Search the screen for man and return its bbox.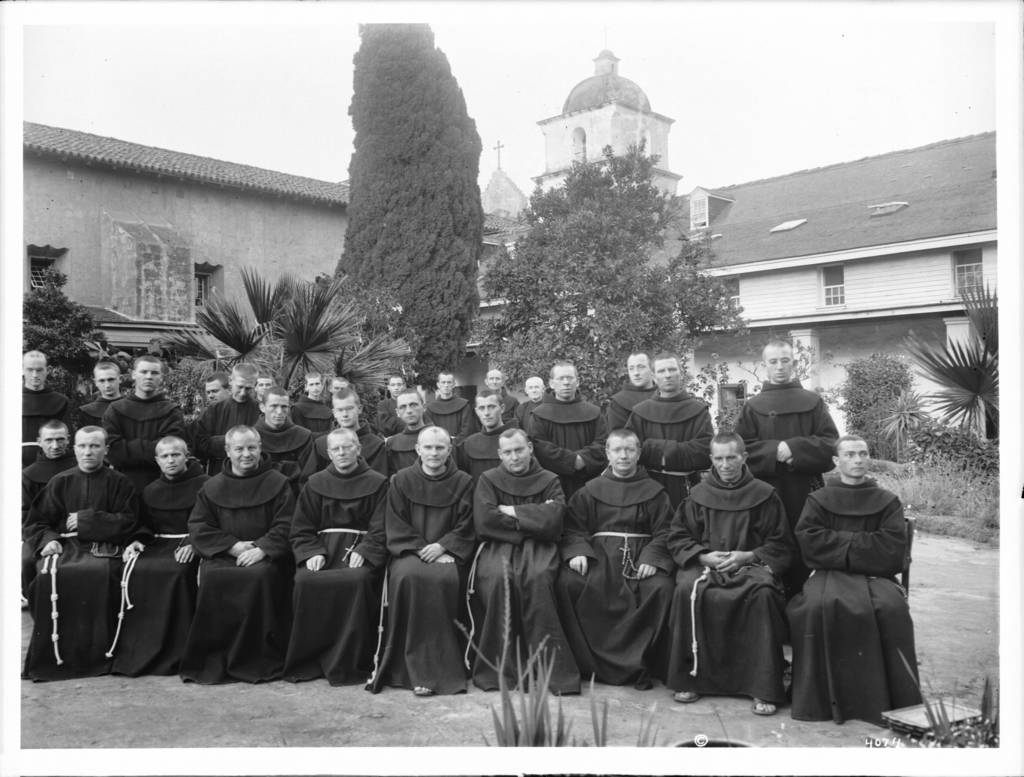
Found: {"x1": 748, "y1": 346, "x2": 836, "y2": 538}.
